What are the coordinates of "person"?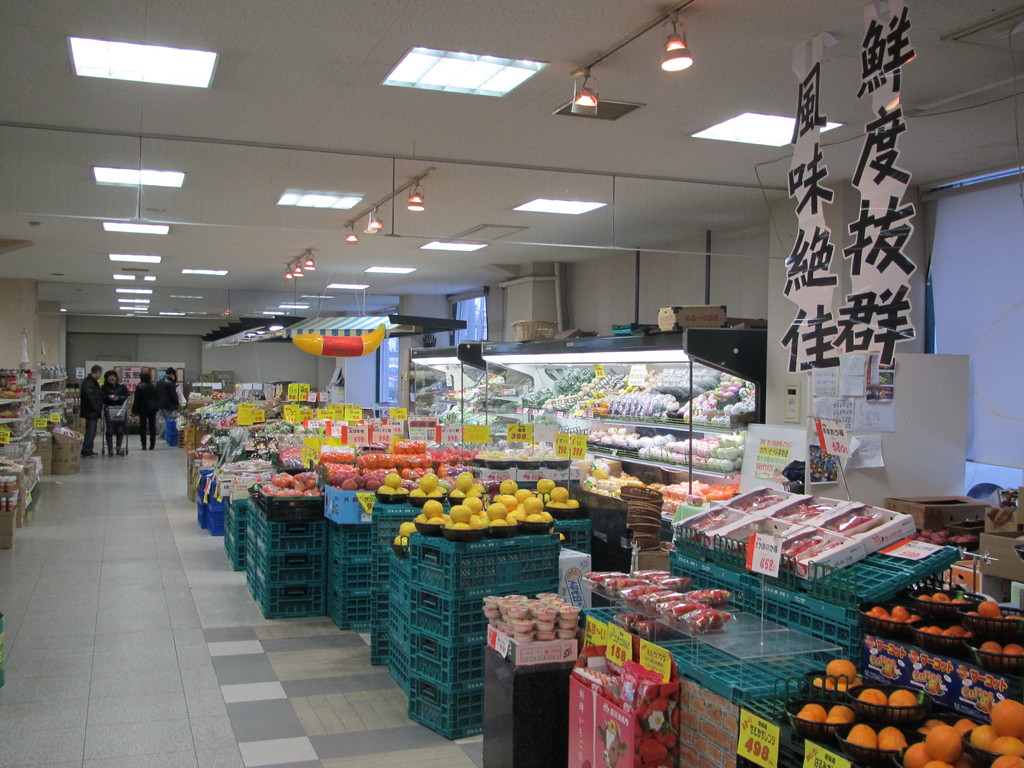
[133, 364, 159, 447].
